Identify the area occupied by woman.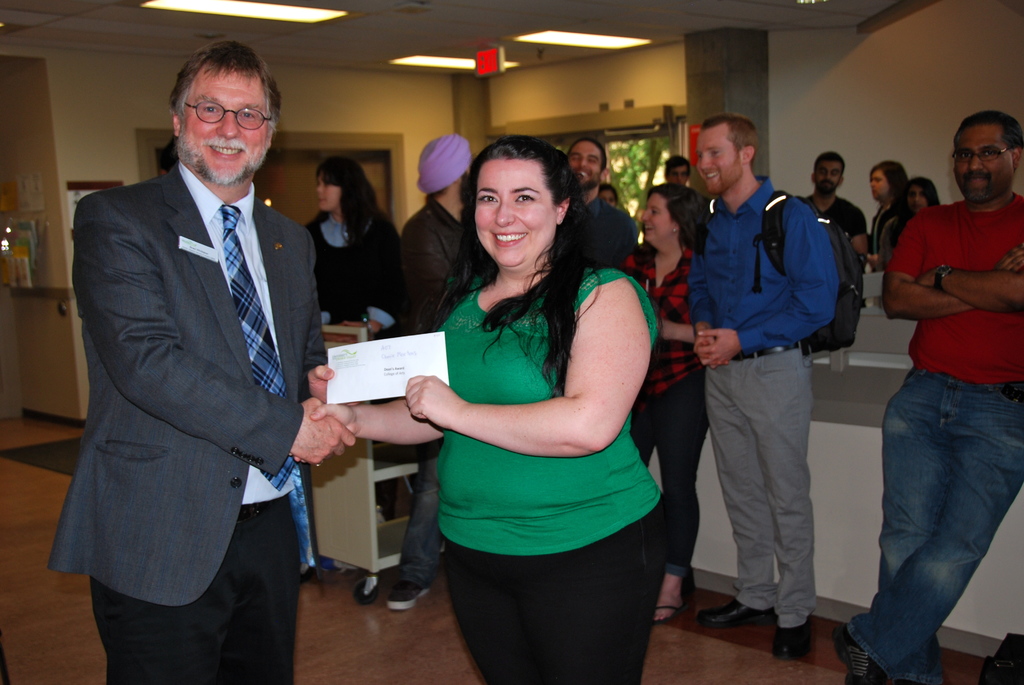
Area: 891:177:938:244.
